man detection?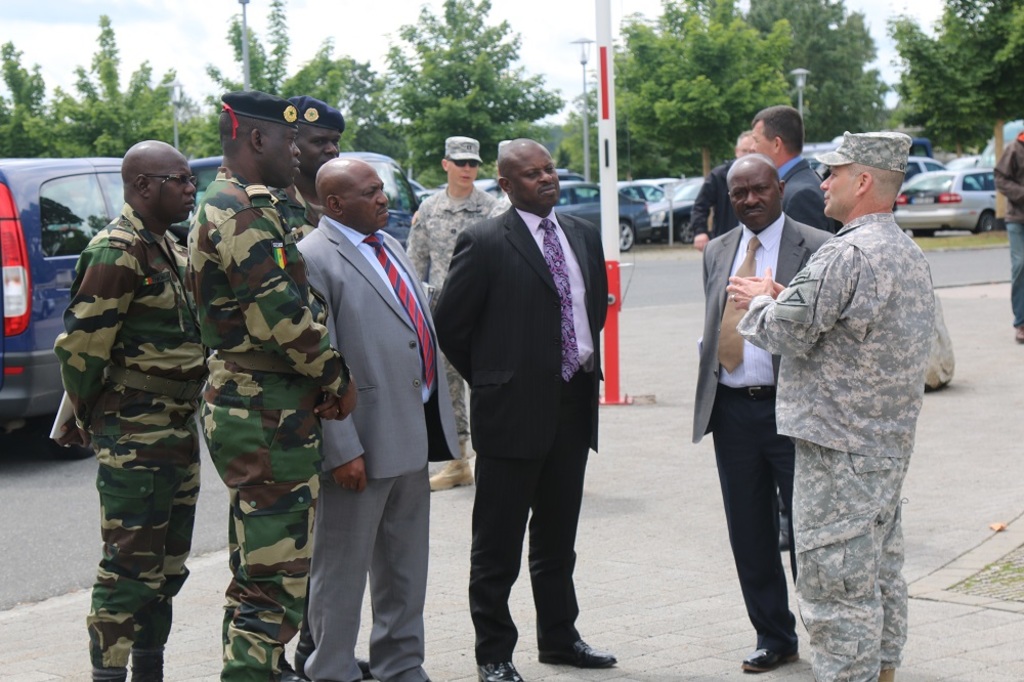
crop(753, 106, 844, 231)
